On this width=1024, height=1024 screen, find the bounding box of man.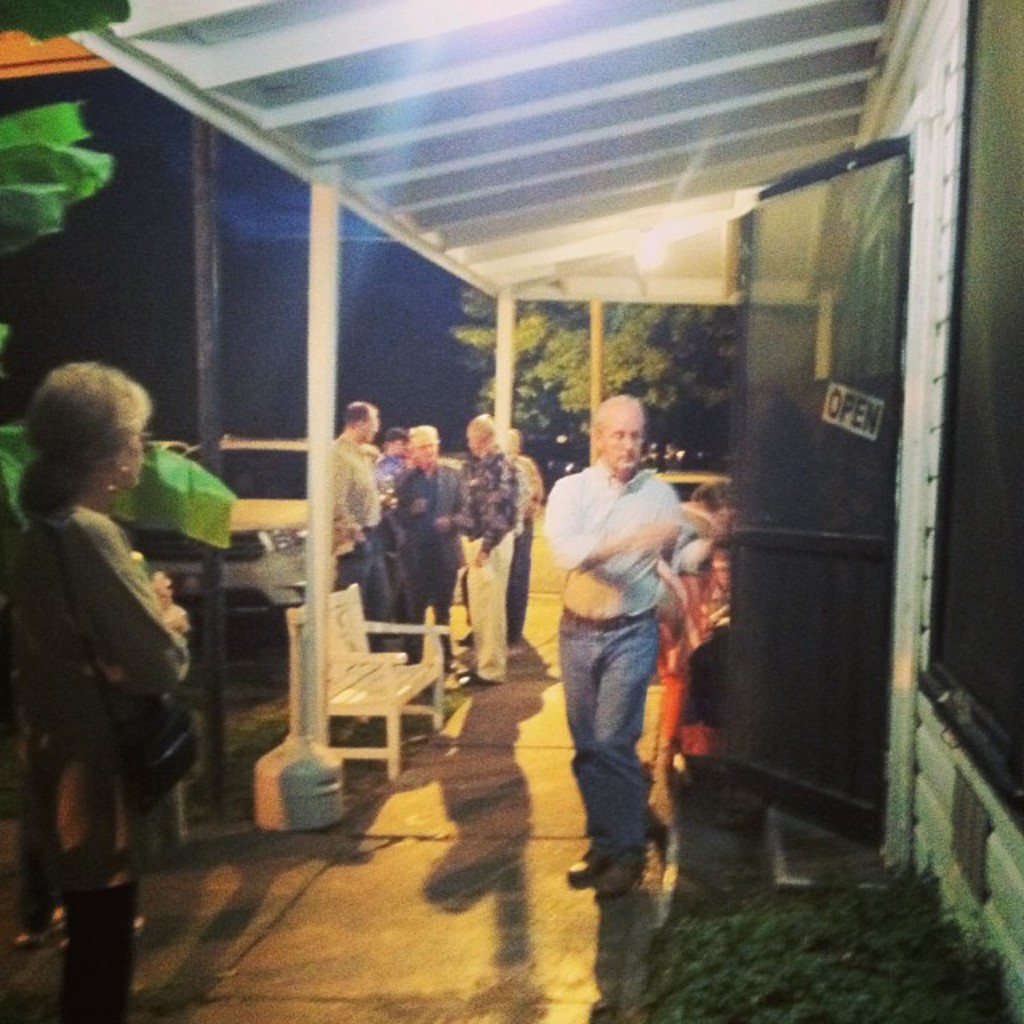
Bounding box: bbox=(525, 387, 722, 931).
